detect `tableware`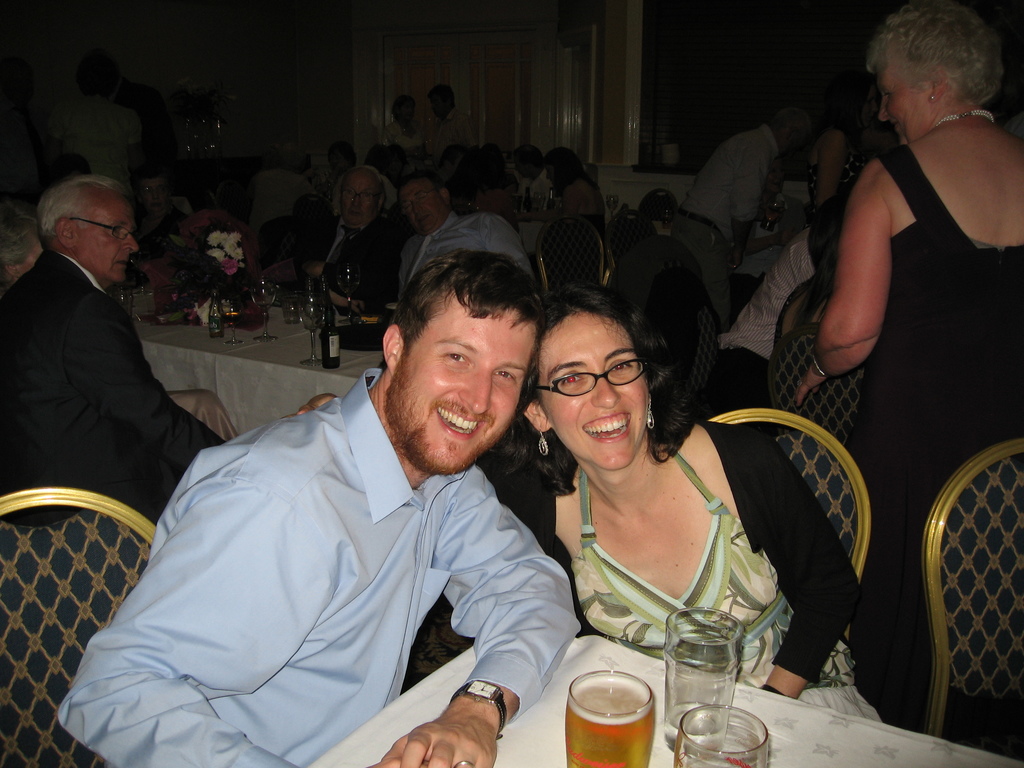
box(129, 251, 154, 298)
